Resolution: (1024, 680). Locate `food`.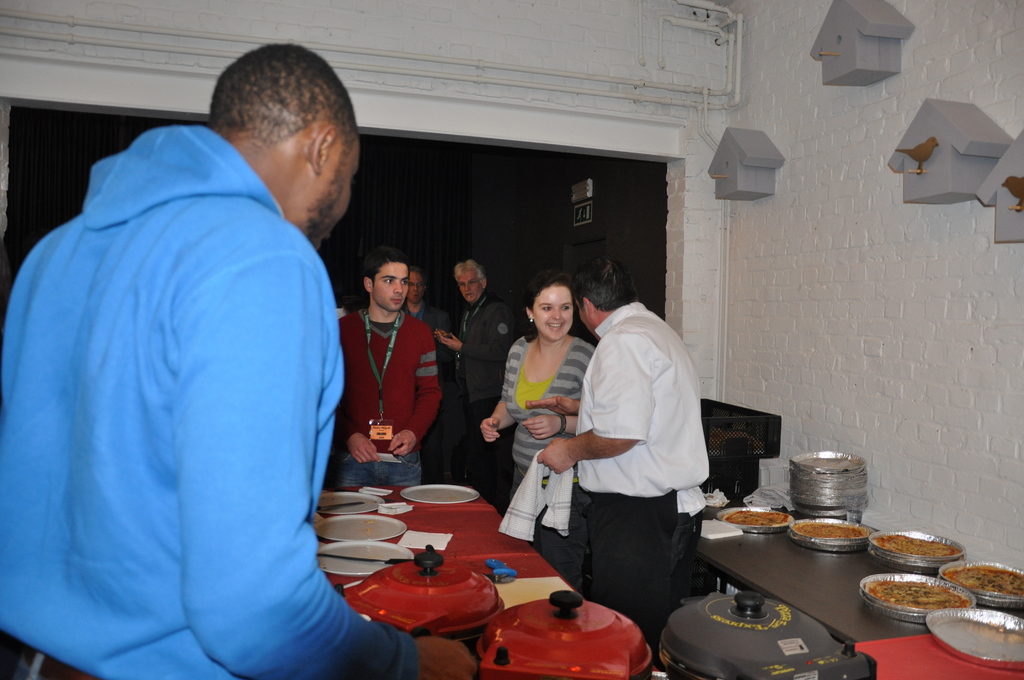
x1=867, y1=580, x2=965, y2=606.
